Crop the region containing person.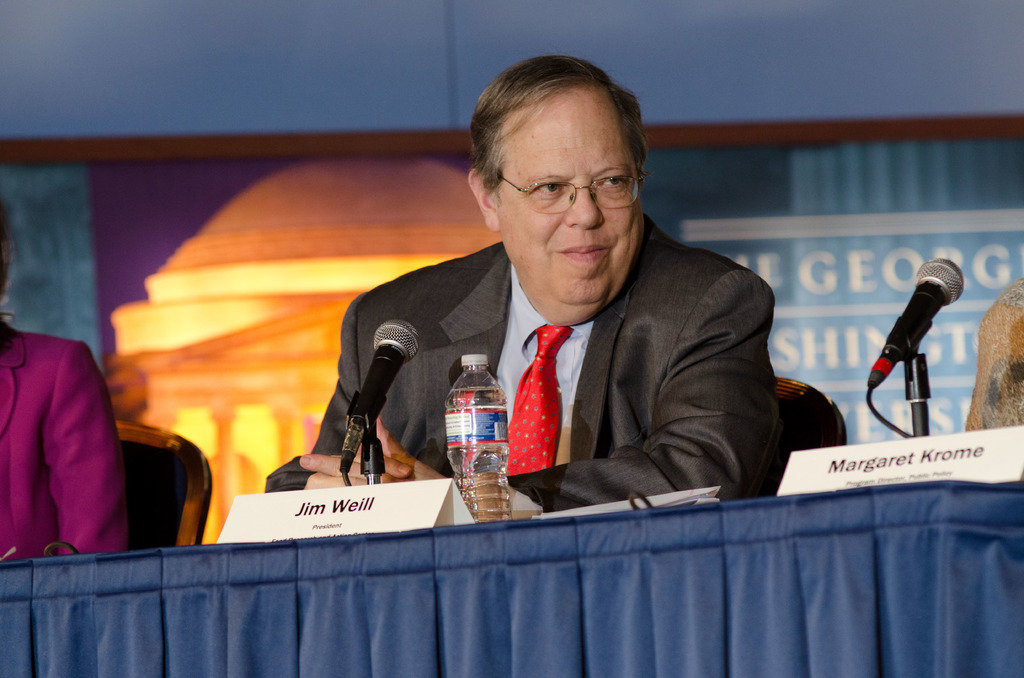
Crop region: x1=0, y1=187, x2=129, y2=562.
